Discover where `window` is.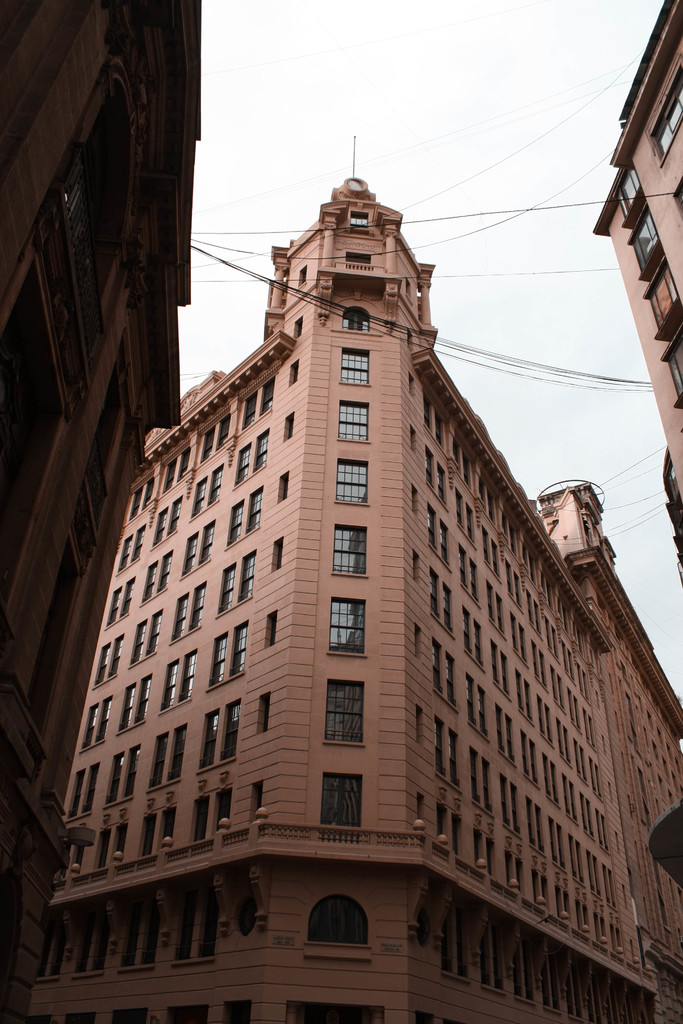
Discovered at BBox(327, 676, 365, 742).
